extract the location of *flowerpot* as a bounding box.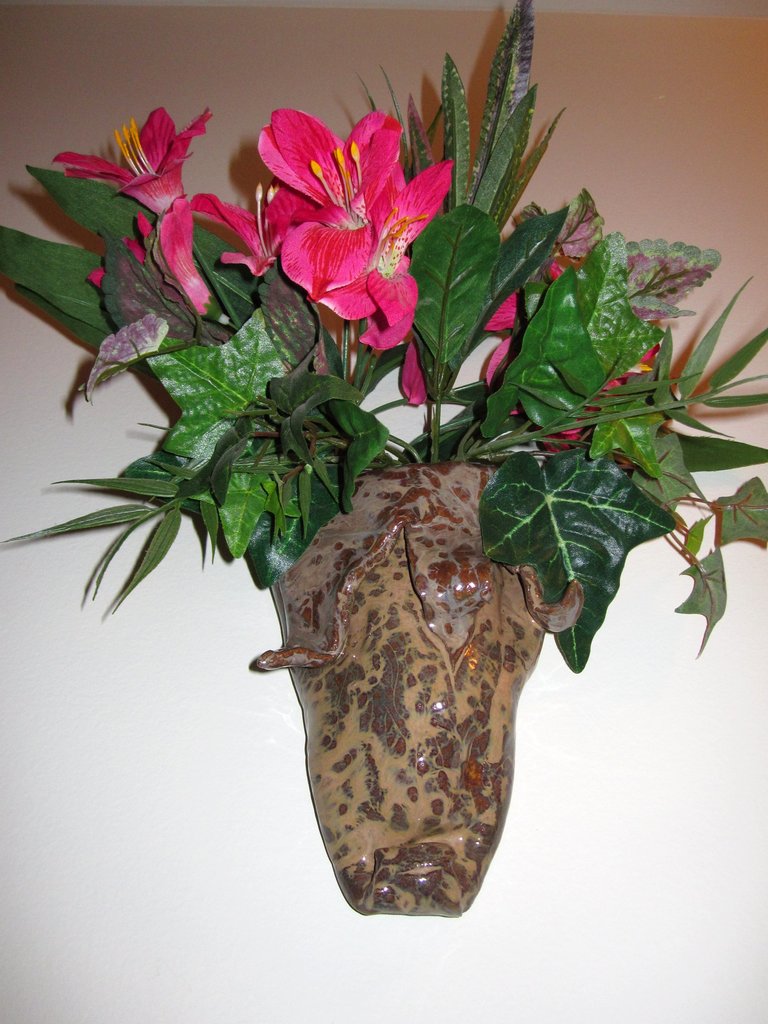
rect(253, 460, 584, 916).
